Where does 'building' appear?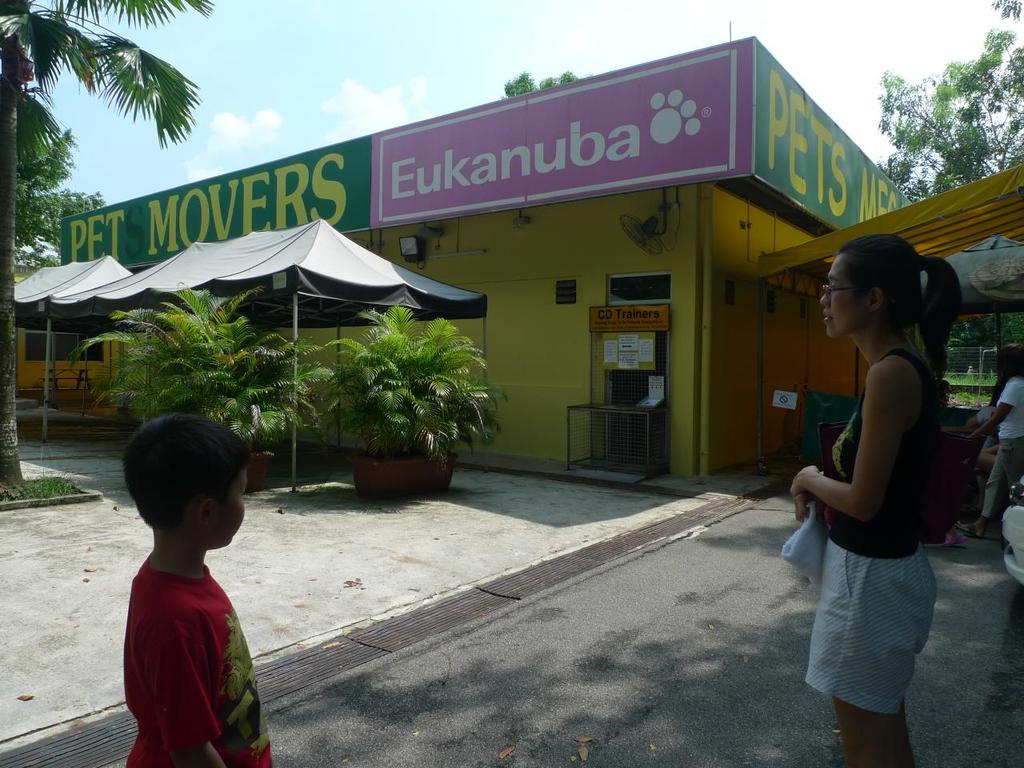
Appears at <bbox>15, 265, 143, 391</bbox>.
